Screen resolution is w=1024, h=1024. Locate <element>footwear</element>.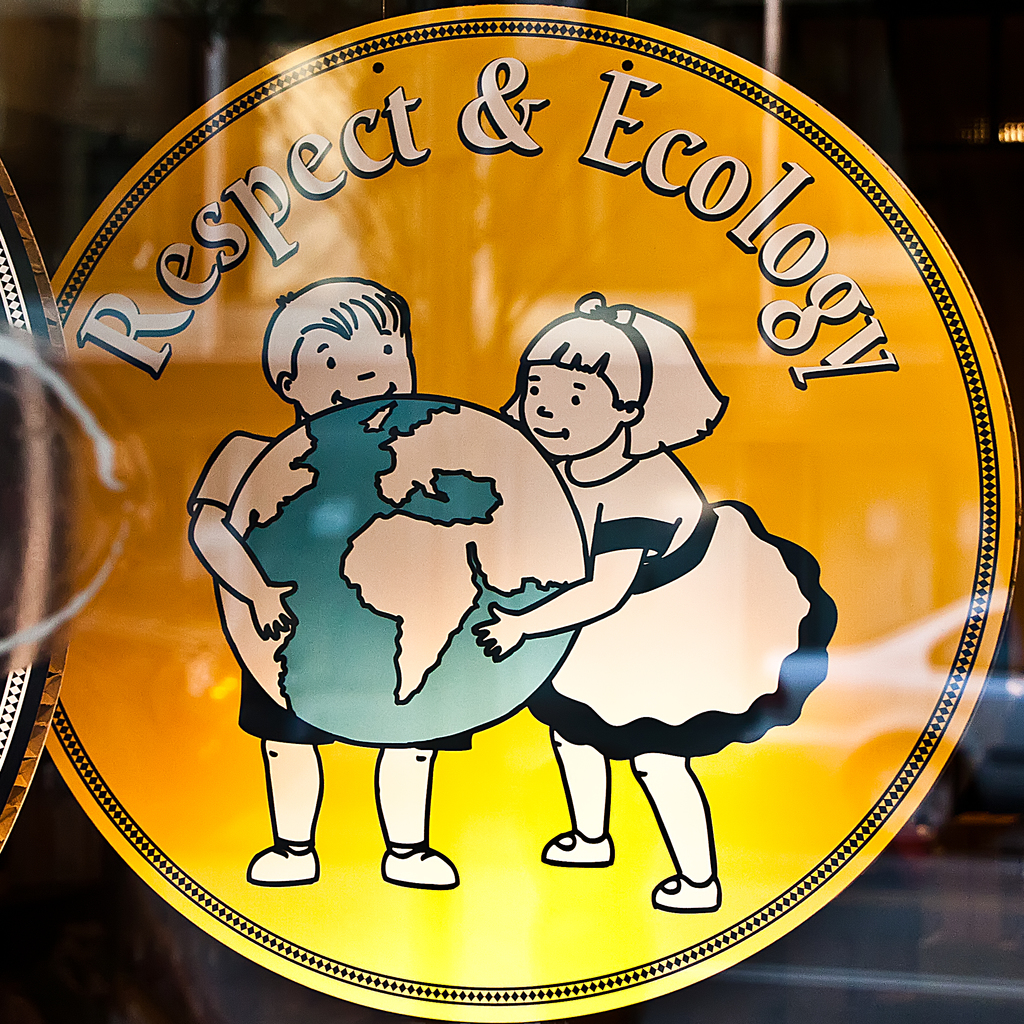
(x1=240, y1=835, x2=314, y2=883).
